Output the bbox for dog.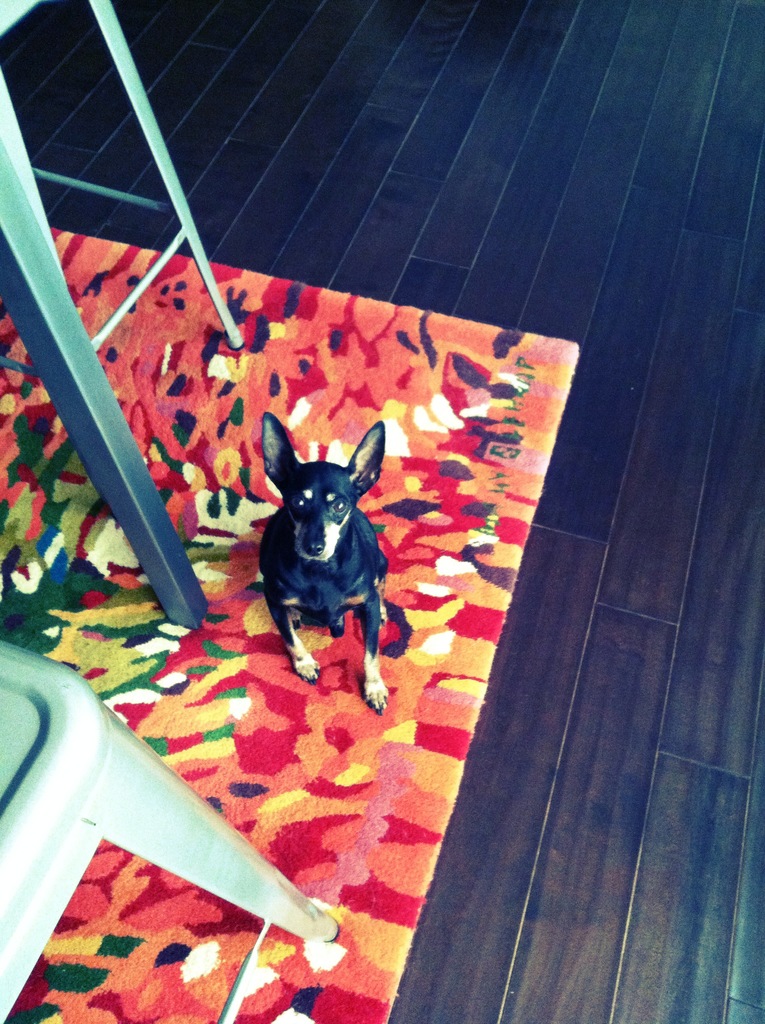
<region>255, 407, 392, 713</region>.
